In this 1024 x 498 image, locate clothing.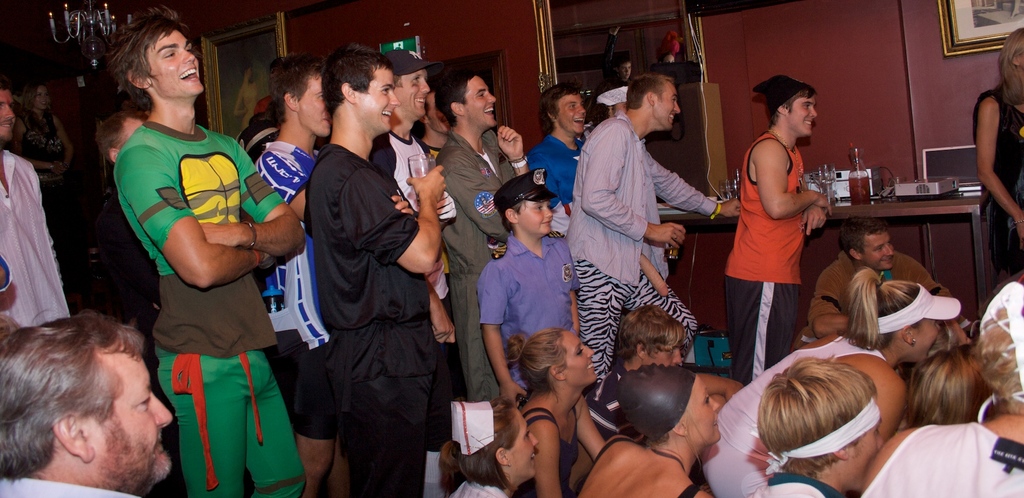
Bounding box: {"left": 433, "top": 122, "right": 520, "bottom": 411}.
